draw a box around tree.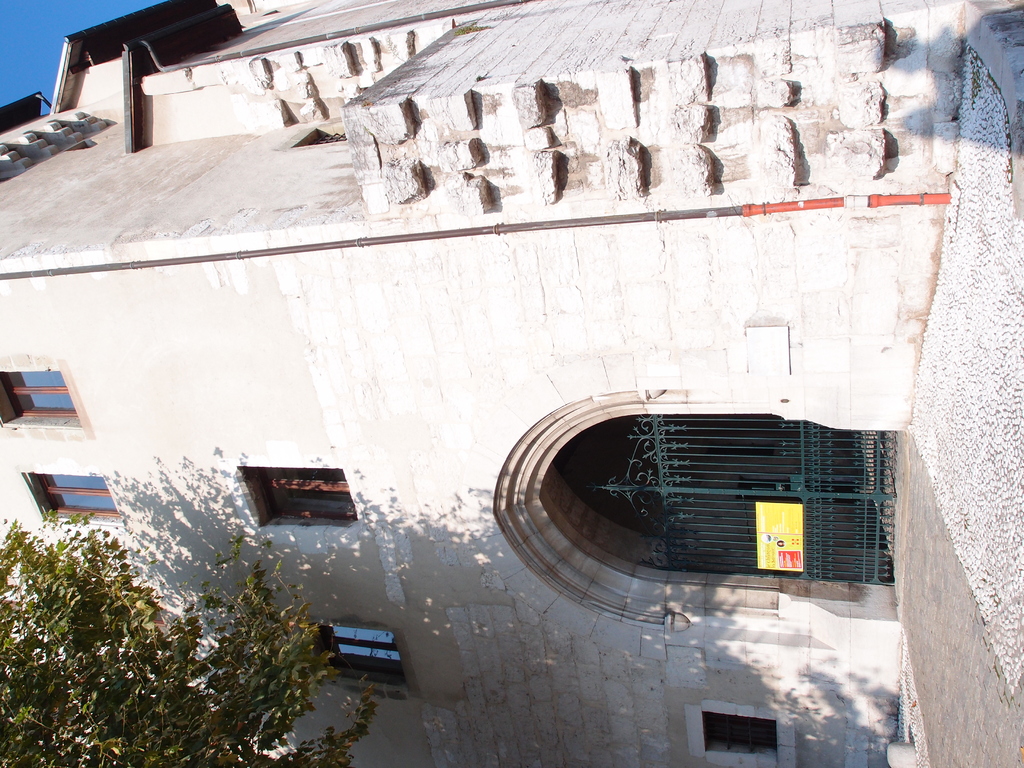
box=[0, 507, 379, 767].
